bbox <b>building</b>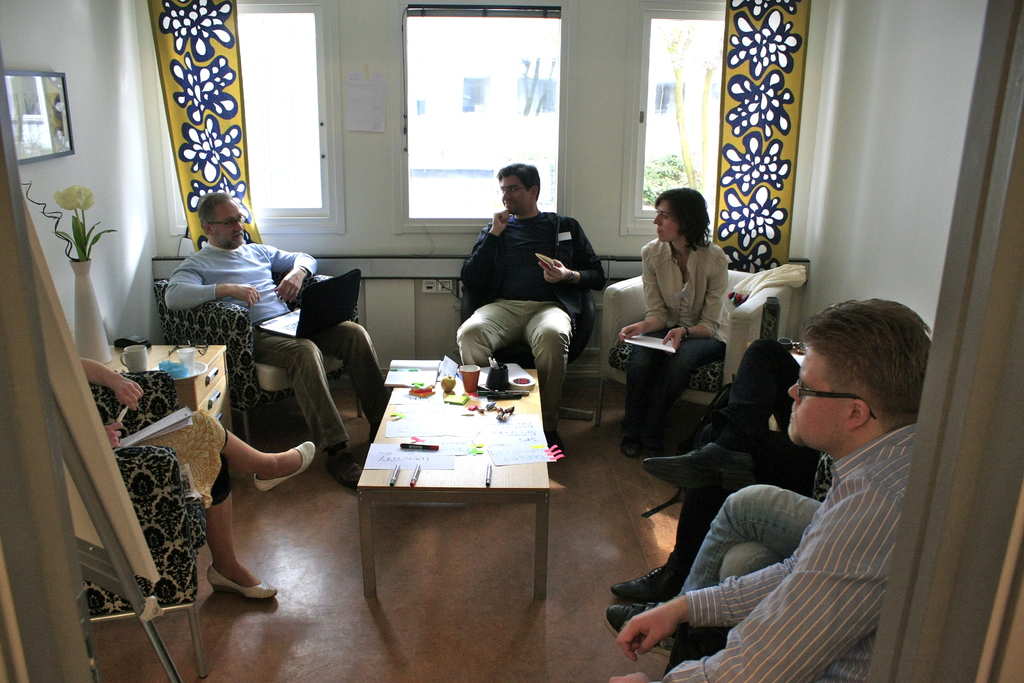
box=[0, 0, 1023, 682]
